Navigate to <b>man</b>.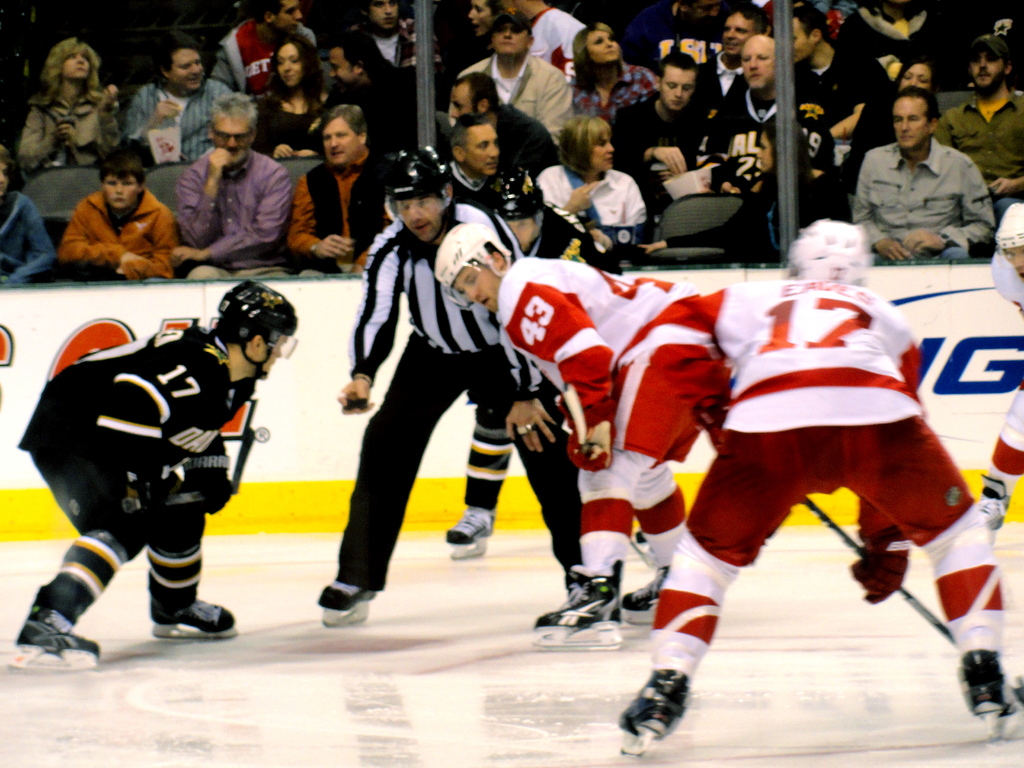
Navigation target: pyautogui.locateOnScreen(311, 145, 584, 611).
